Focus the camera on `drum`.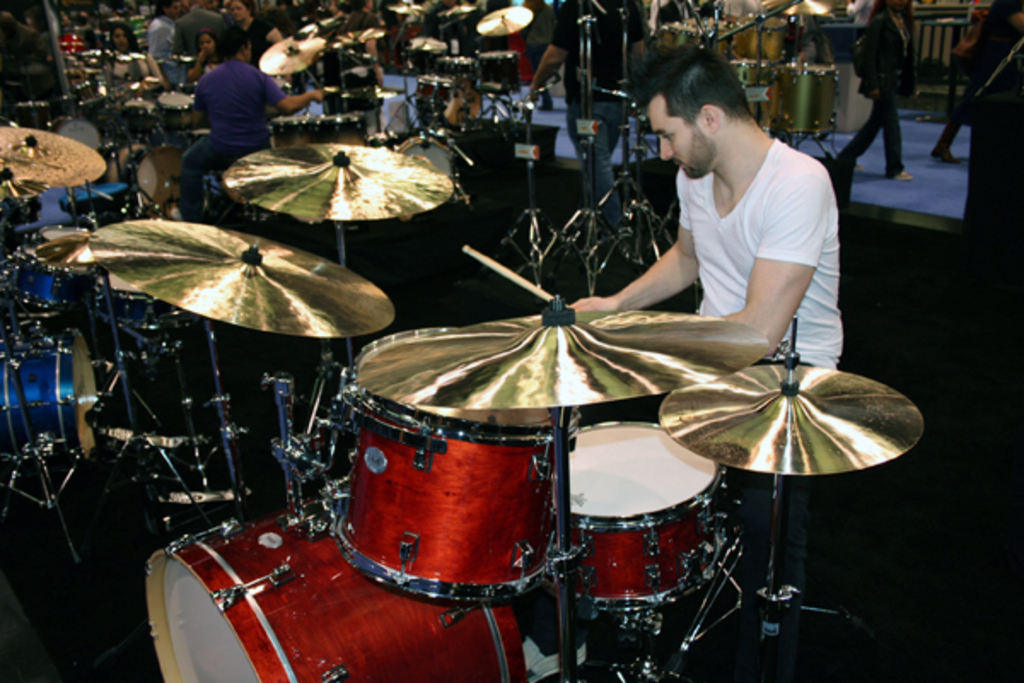
Focus region: [573, 420, 739, 615].
